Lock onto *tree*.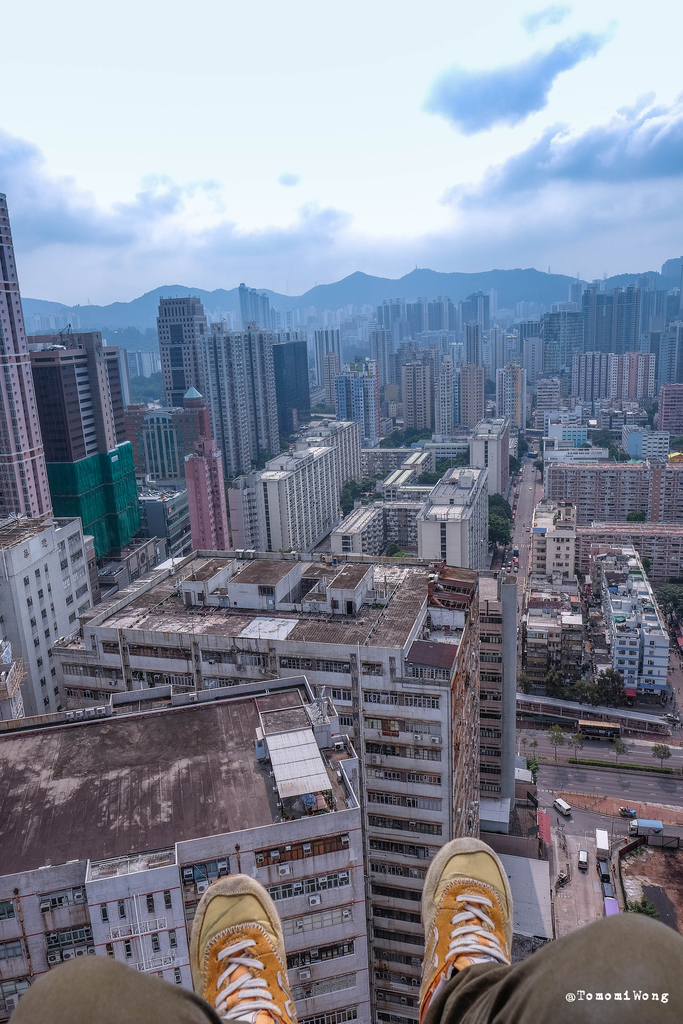
Locked: x1=488 y1=505 x2=513 y2=519.
